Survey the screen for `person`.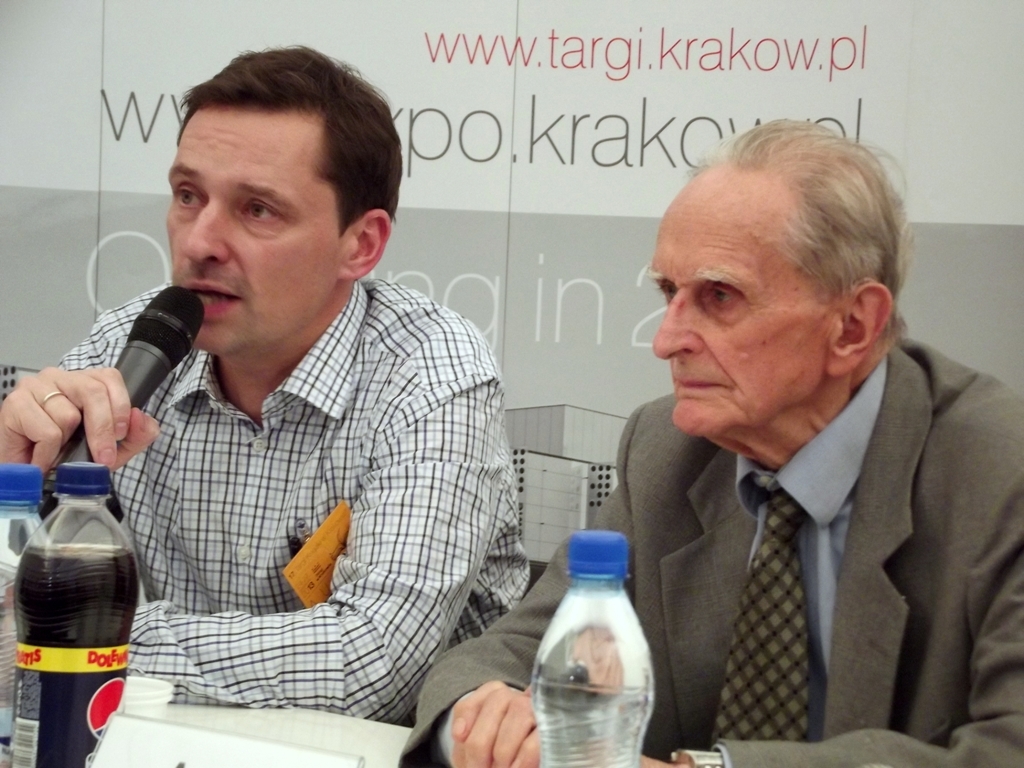
Survey found: 397 117 1023 767.
